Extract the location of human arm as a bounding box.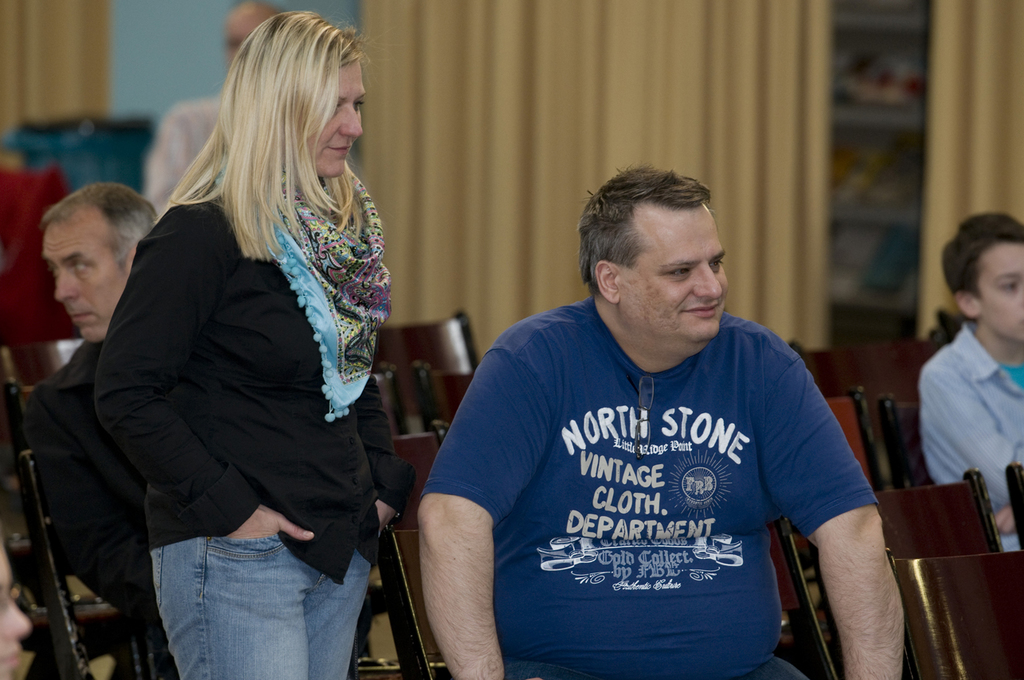
428,432,520,670.
